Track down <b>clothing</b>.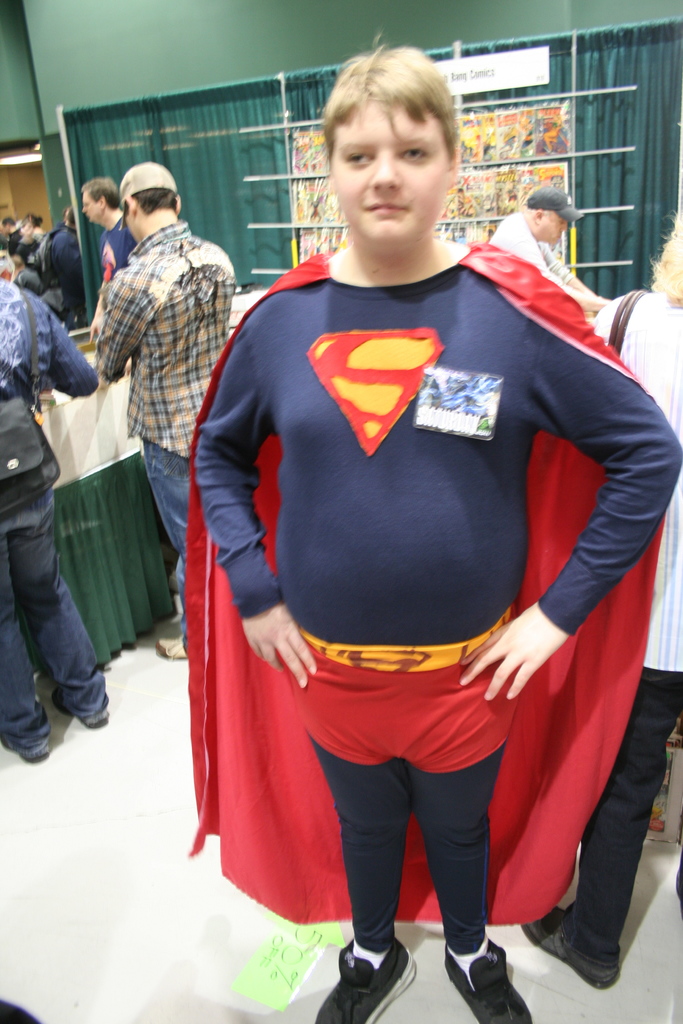
Tracked to bbox=(95, 218, 236, 634).
